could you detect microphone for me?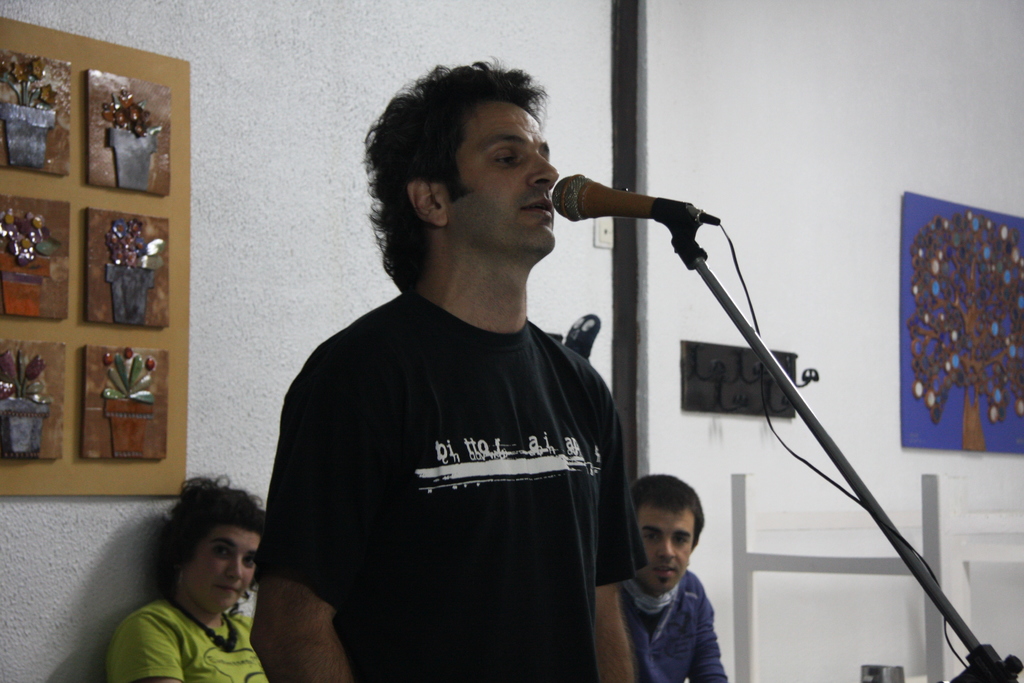
Detection result: pyautogui.locateOnScreen(552, 167, 720, 224).
